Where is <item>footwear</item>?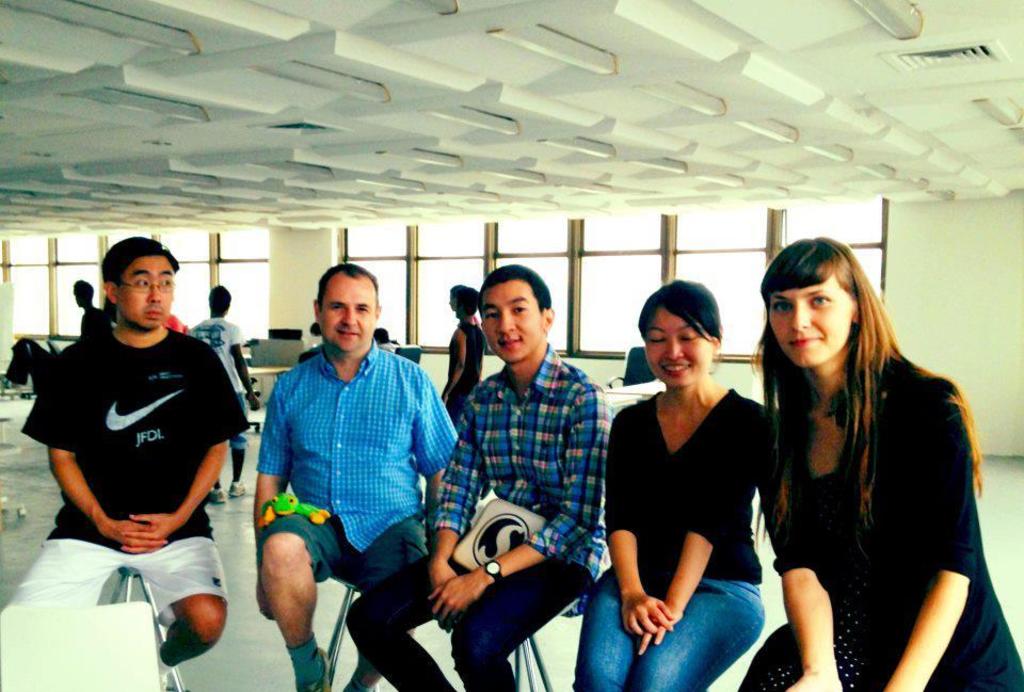
211/488/227/503.
